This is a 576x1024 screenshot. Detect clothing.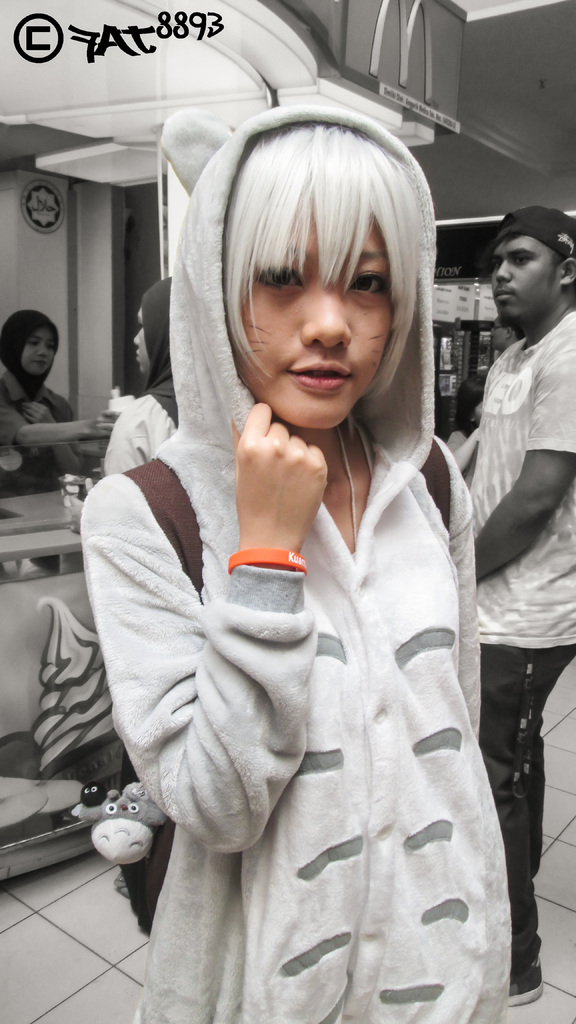
<region>0, 392, 89, 483</region>.
